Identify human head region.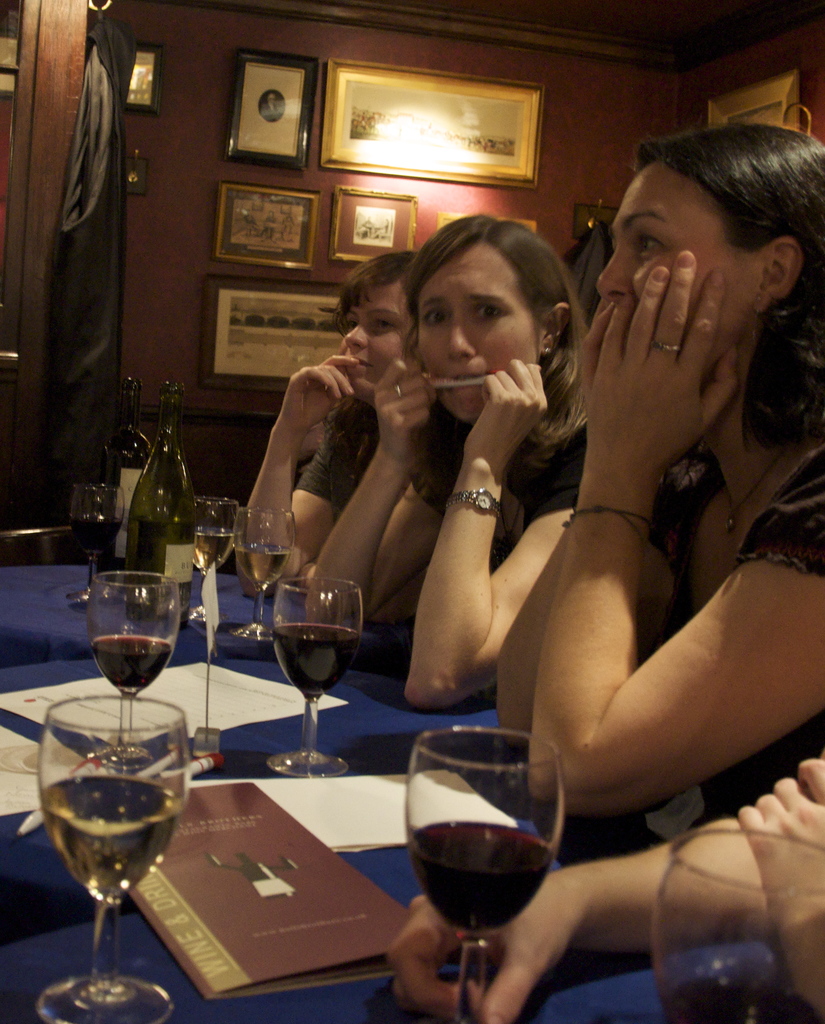
Region: select_region(338, 246, 422, 397).
